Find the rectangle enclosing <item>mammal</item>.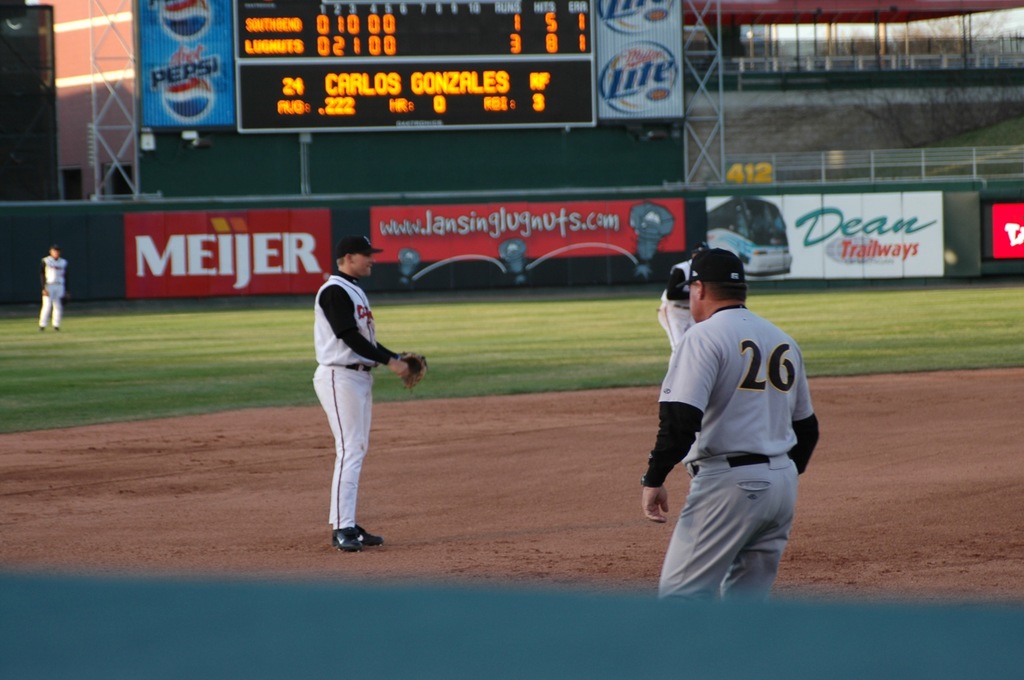
(left=655, top=242, right=706, bottom=349).
